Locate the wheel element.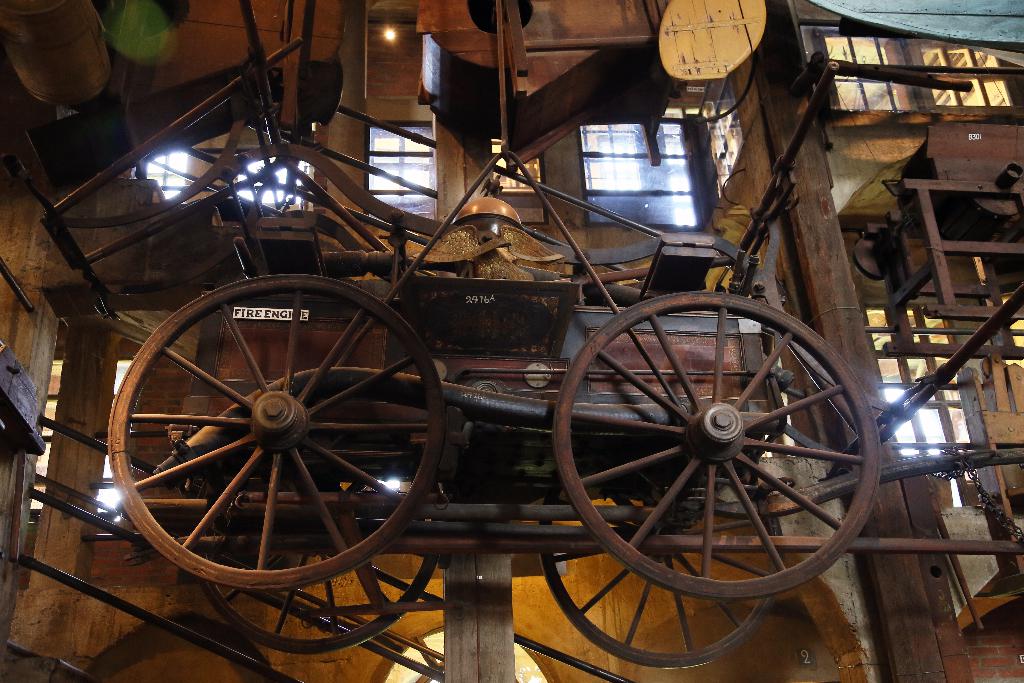
Element bbox: bbox=(540, 491, 782, 667).
